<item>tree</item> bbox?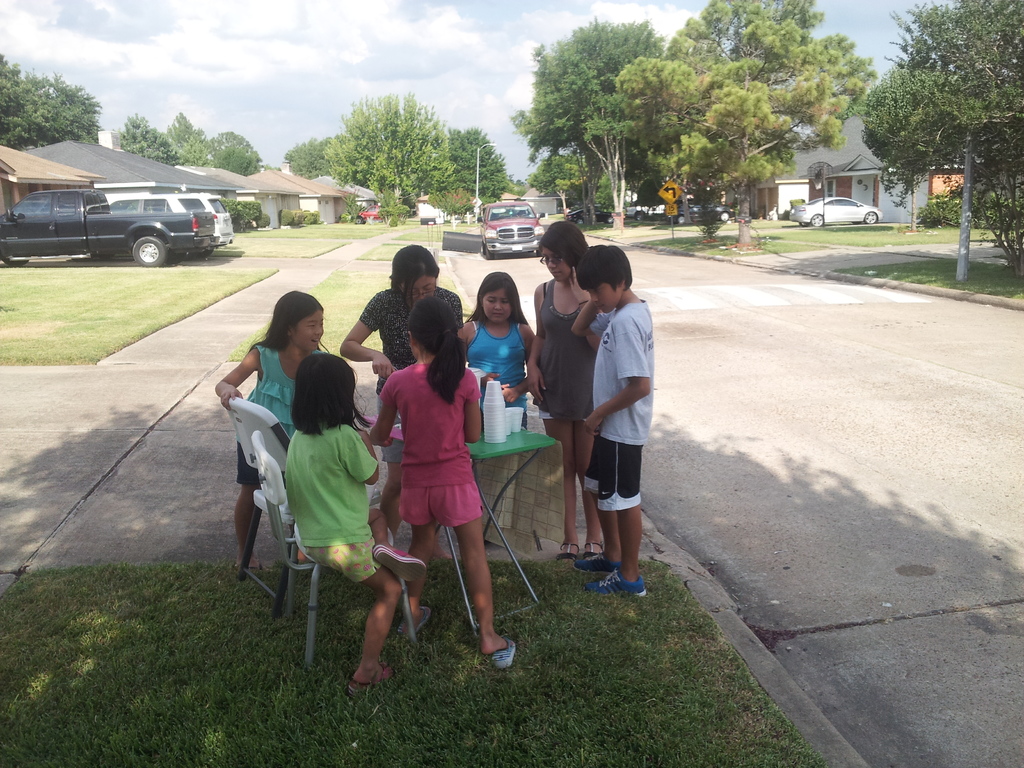
x1=861 y1=1 x2=1023 y2=277
